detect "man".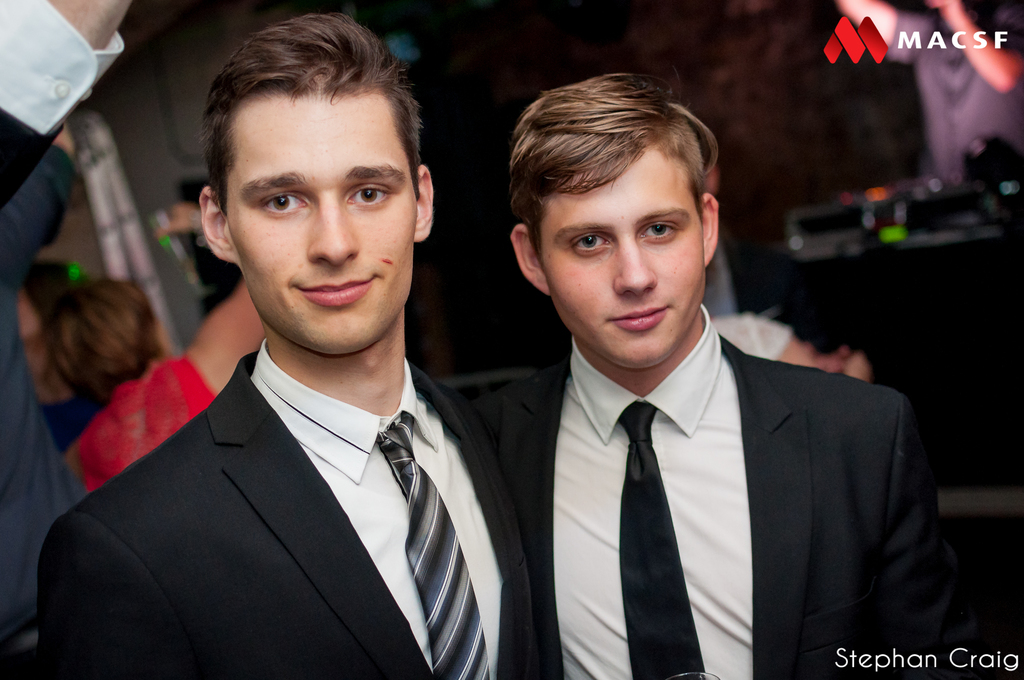
Detected at [x1=38, y1=12, x2=535, y2=679].
